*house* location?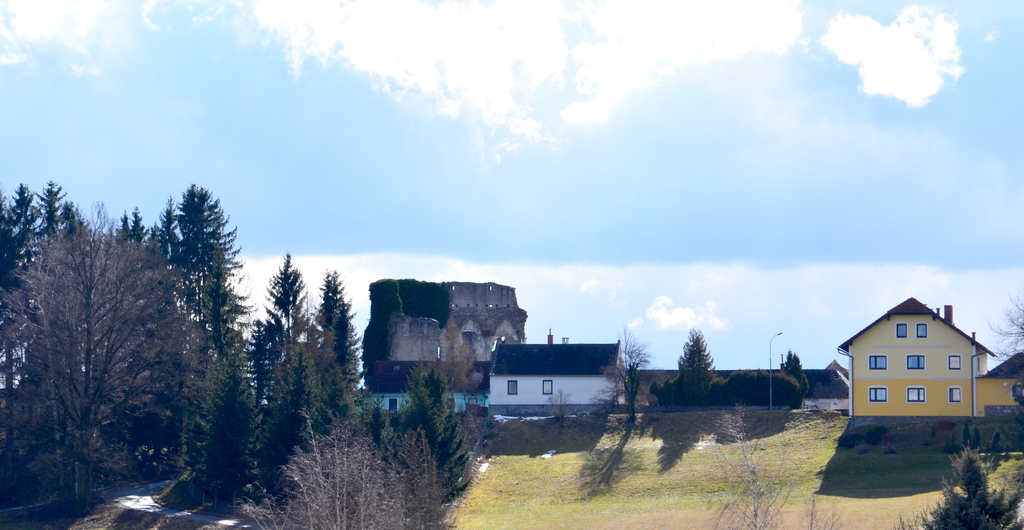
x1=834, y1=296, x2=996, y2=446
